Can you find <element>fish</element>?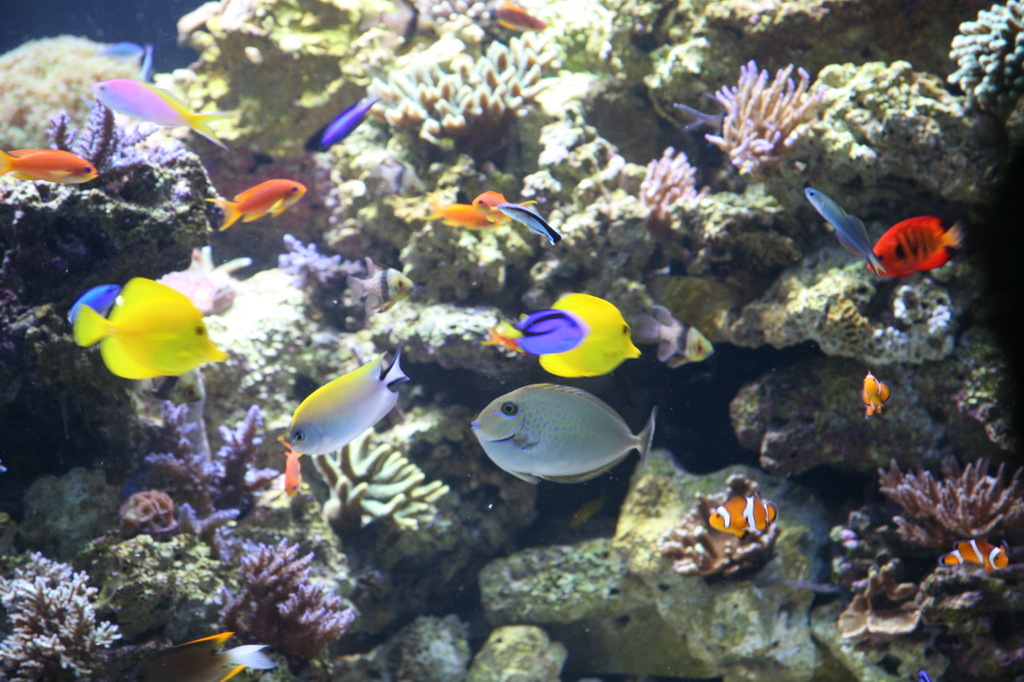
Yes, bounding box: Rect(63, 285, 120, 325).
